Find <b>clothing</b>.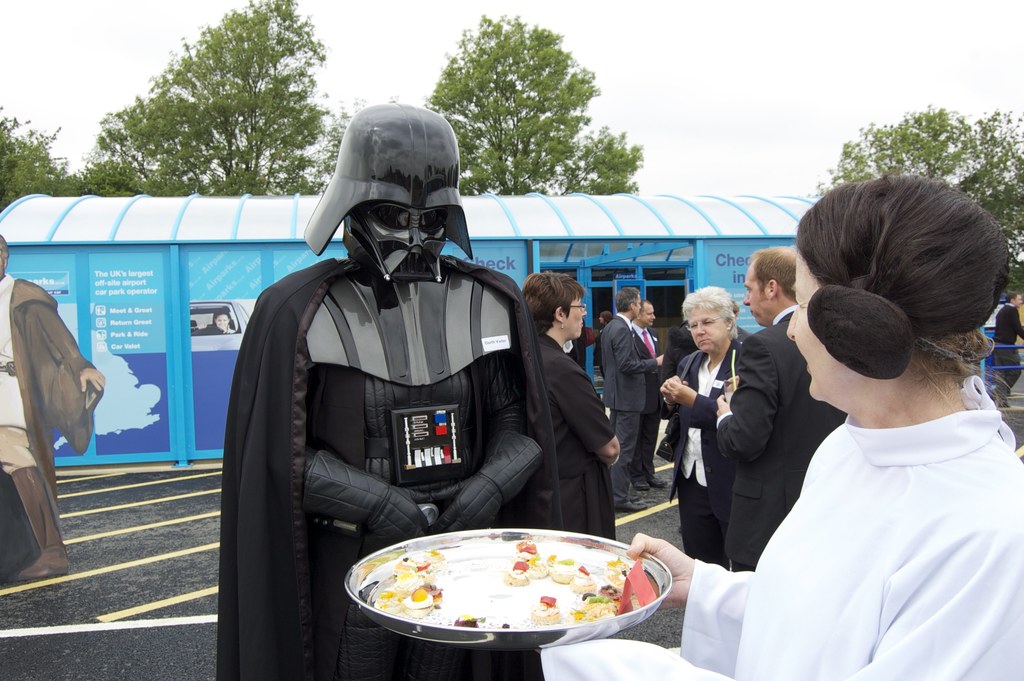
select_region(0, 272, 105, 512).
